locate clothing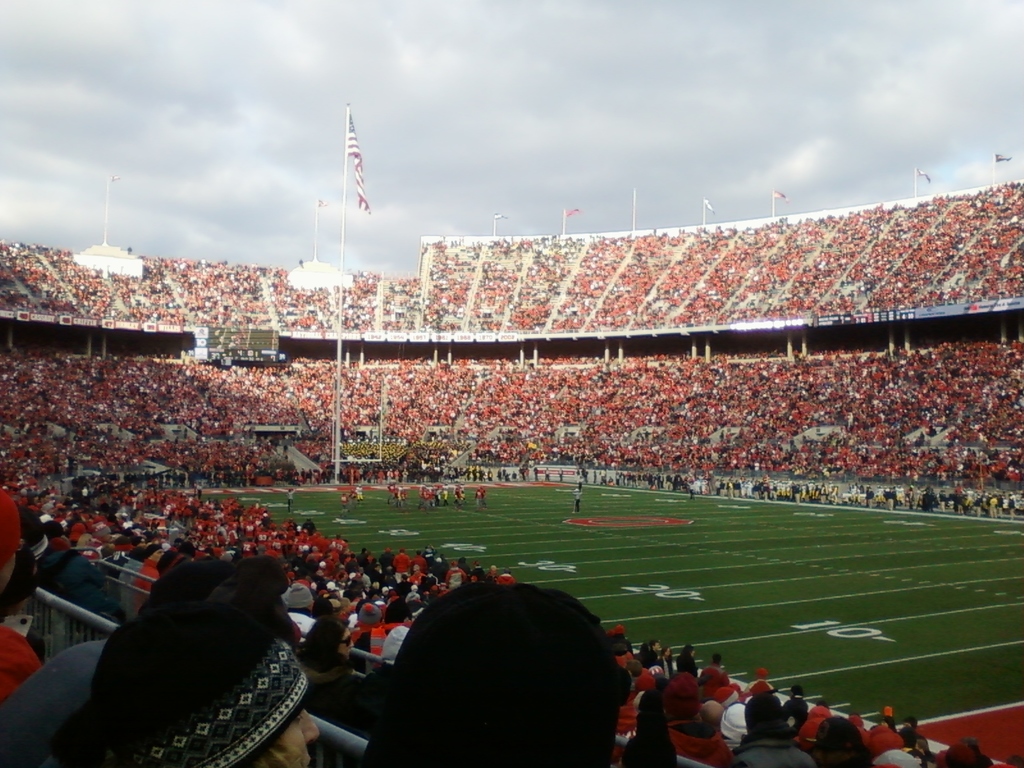
[left=0, top=625, right=42, bottom=703]
